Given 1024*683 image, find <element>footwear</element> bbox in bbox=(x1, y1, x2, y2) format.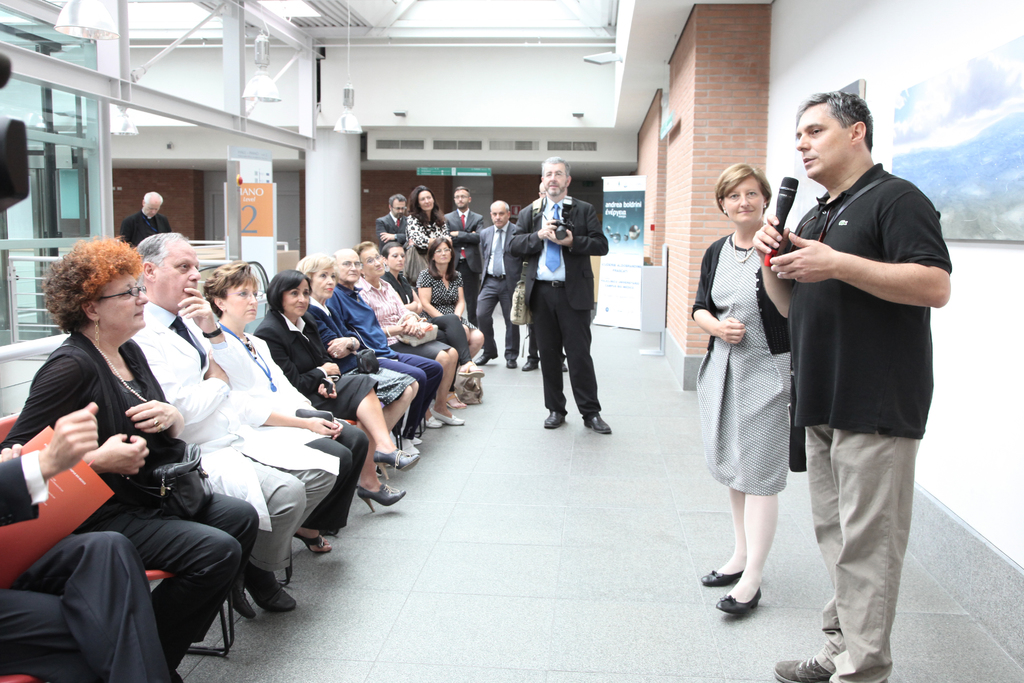
bbox=(446, 391, 461, 409).
